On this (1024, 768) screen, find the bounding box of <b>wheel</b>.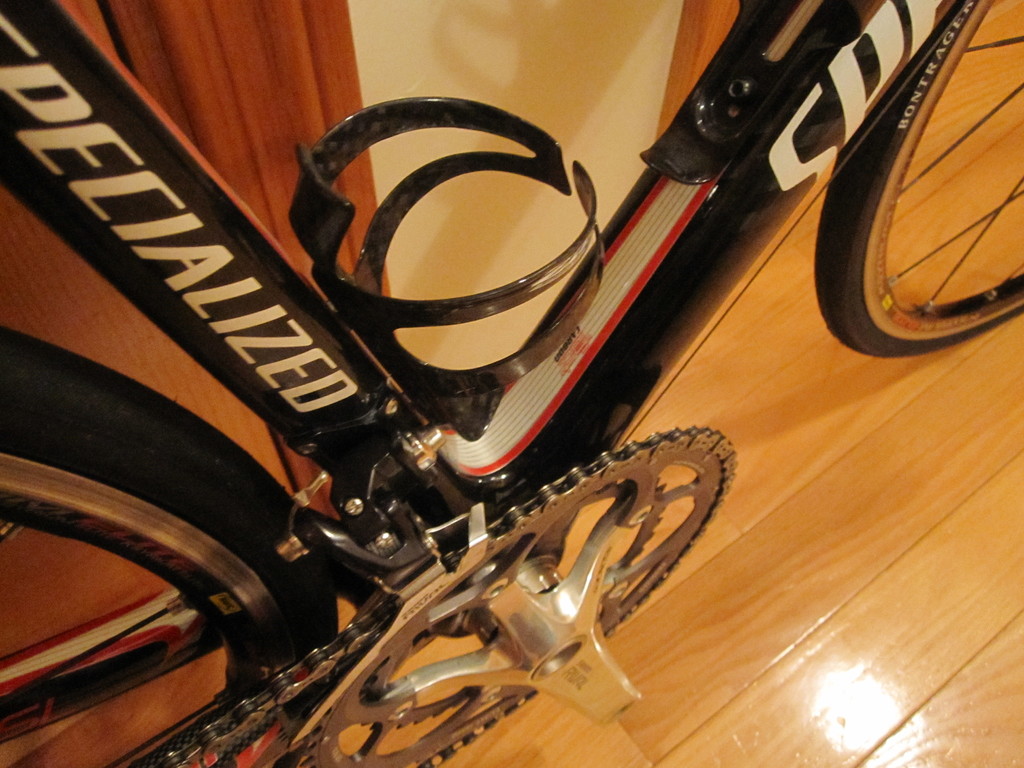
Bounding box: <bbox>0, 326, 333, 767</bbox>.
